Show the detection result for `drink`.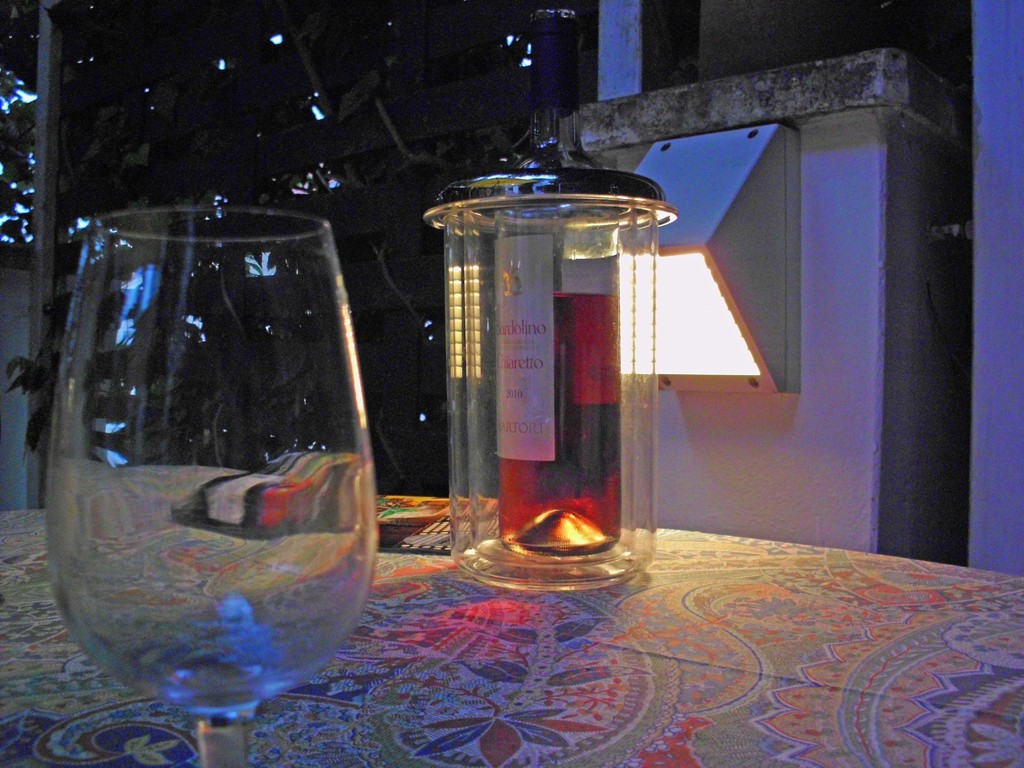
(465, 180, 655, 577).
